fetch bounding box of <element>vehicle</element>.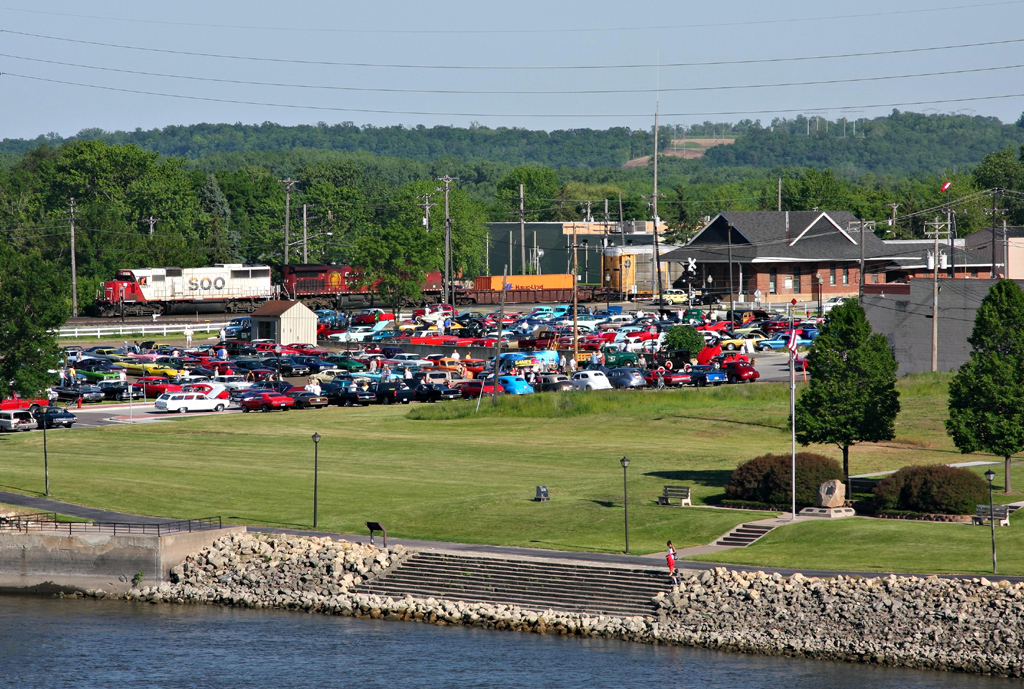
Bbox: left=610, top=370, right=648, bottom=387.
